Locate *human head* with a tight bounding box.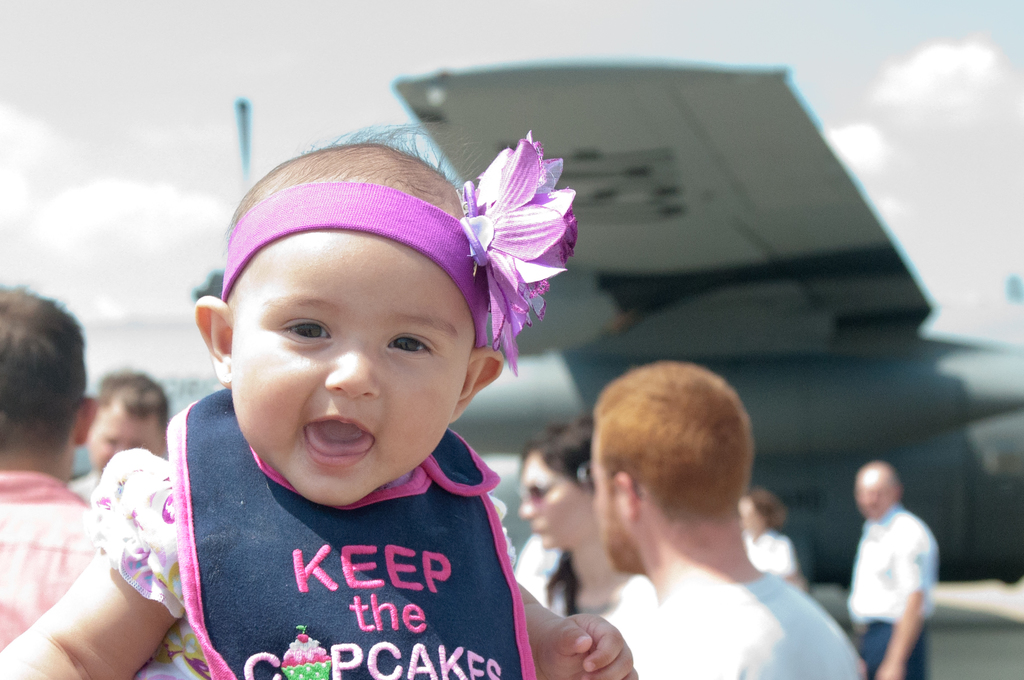
box(0, 280, 99, 481).
